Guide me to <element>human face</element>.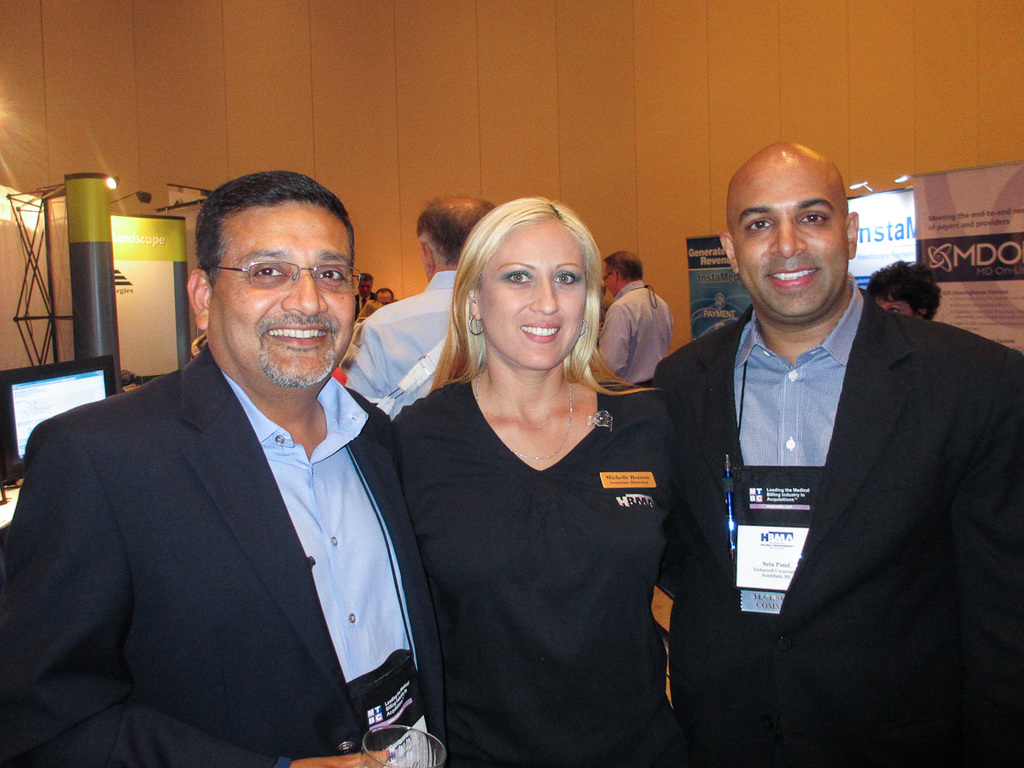
Guidance: {"x1": 726, "y1": 160, "x2": 849, "y2": 320}.
